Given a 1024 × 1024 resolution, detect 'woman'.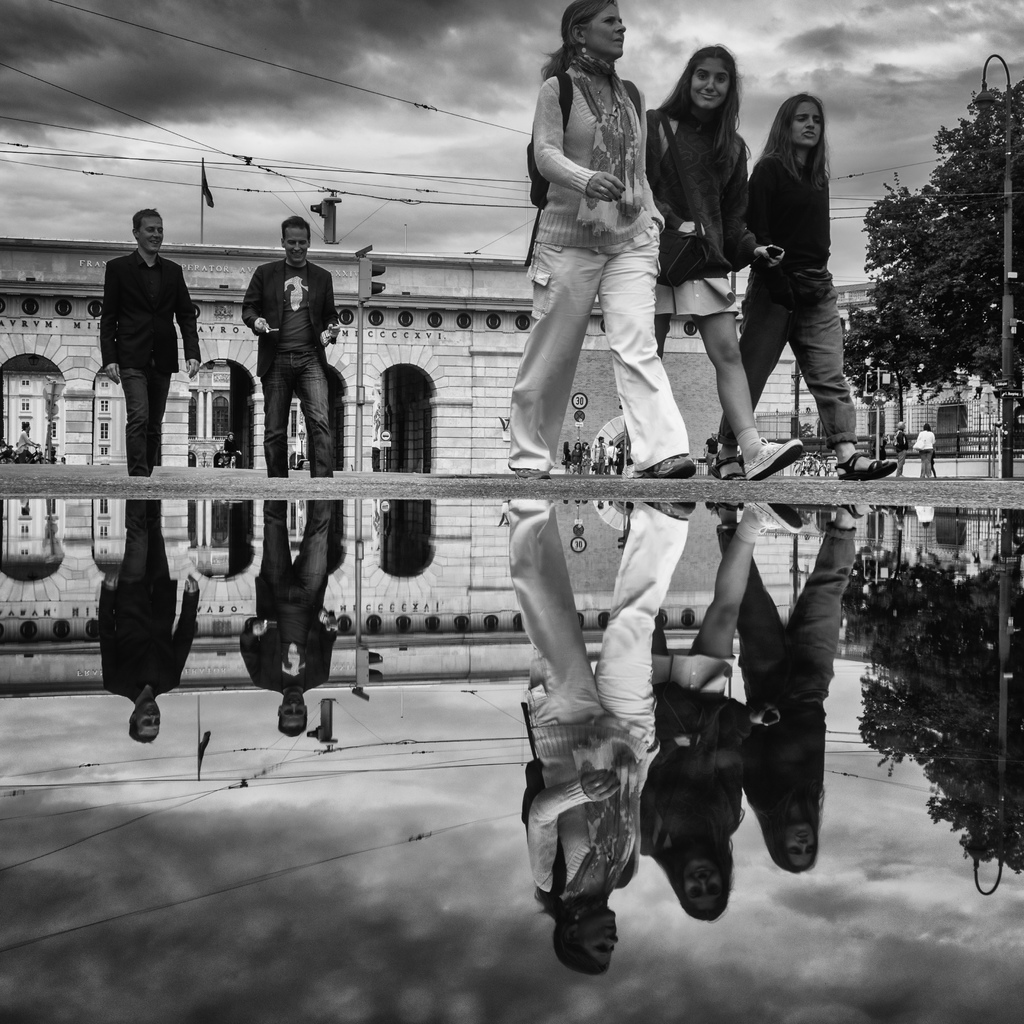
<box>644,42,803,476</box>.
